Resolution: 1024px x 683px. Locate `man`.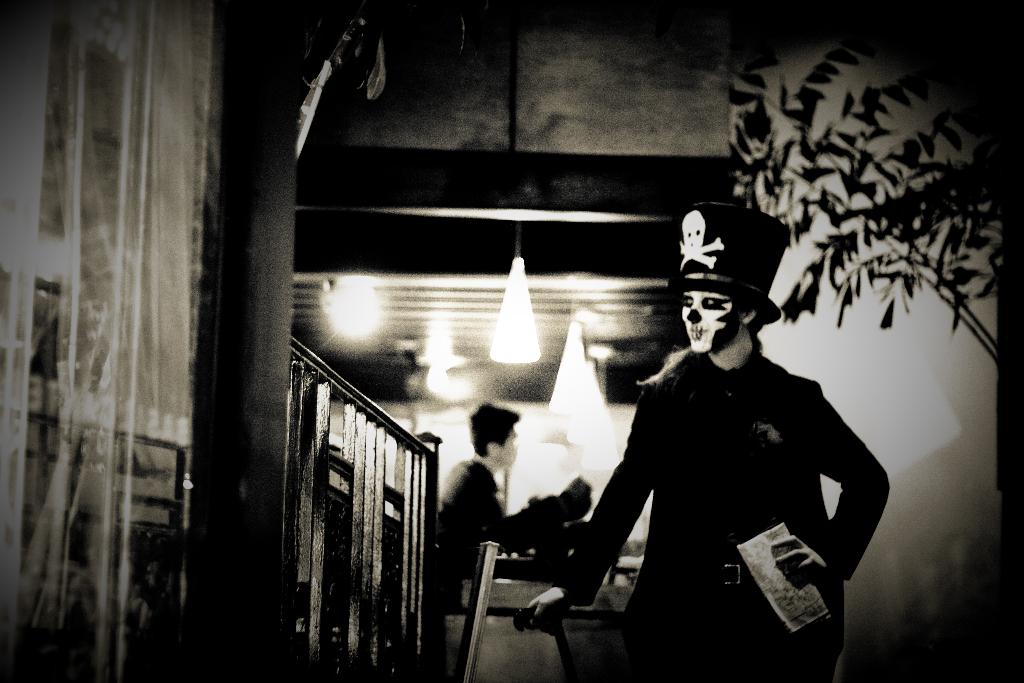
rect(499, 210, 889, 677).
